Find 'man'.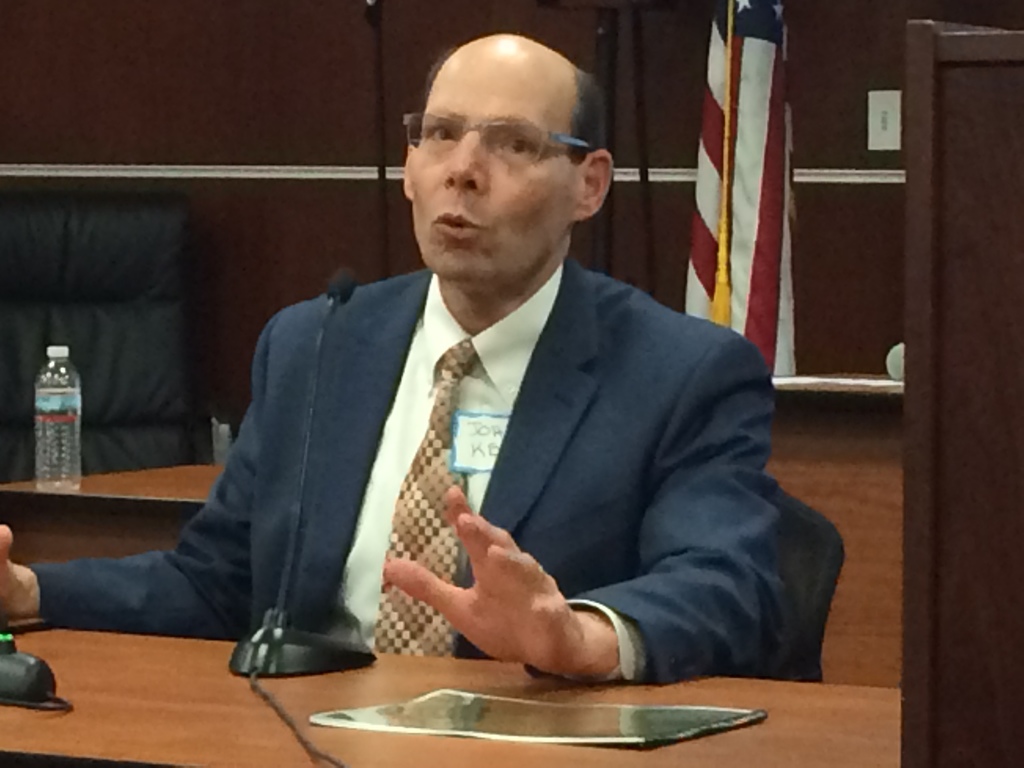
<region>0, 32, 790, 687</region>.
